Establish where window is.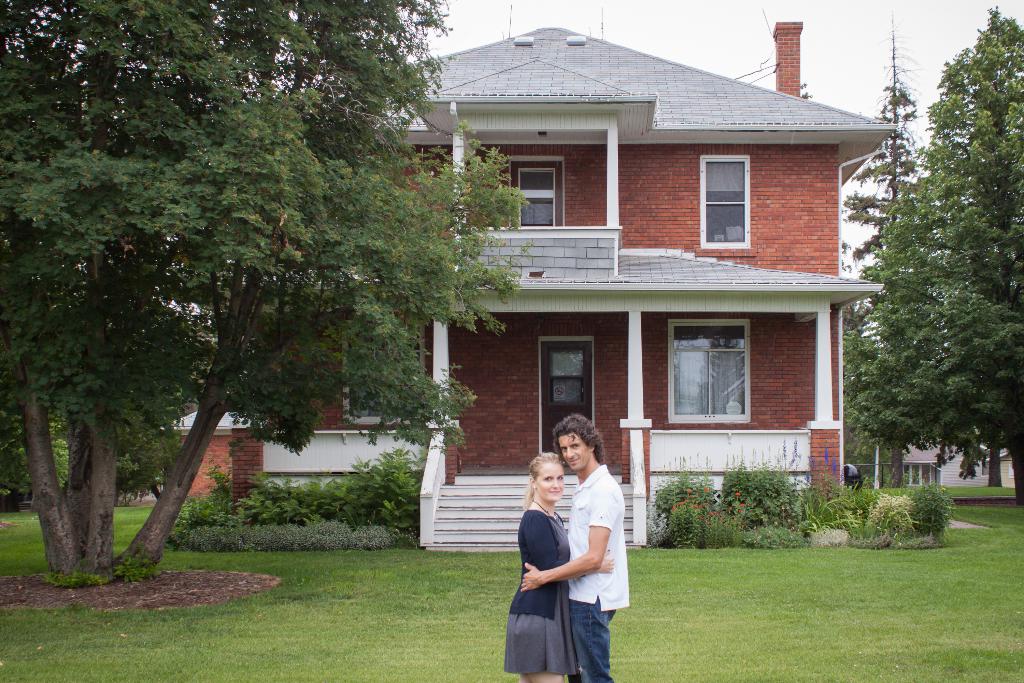
Established at 982,459,992,477.
